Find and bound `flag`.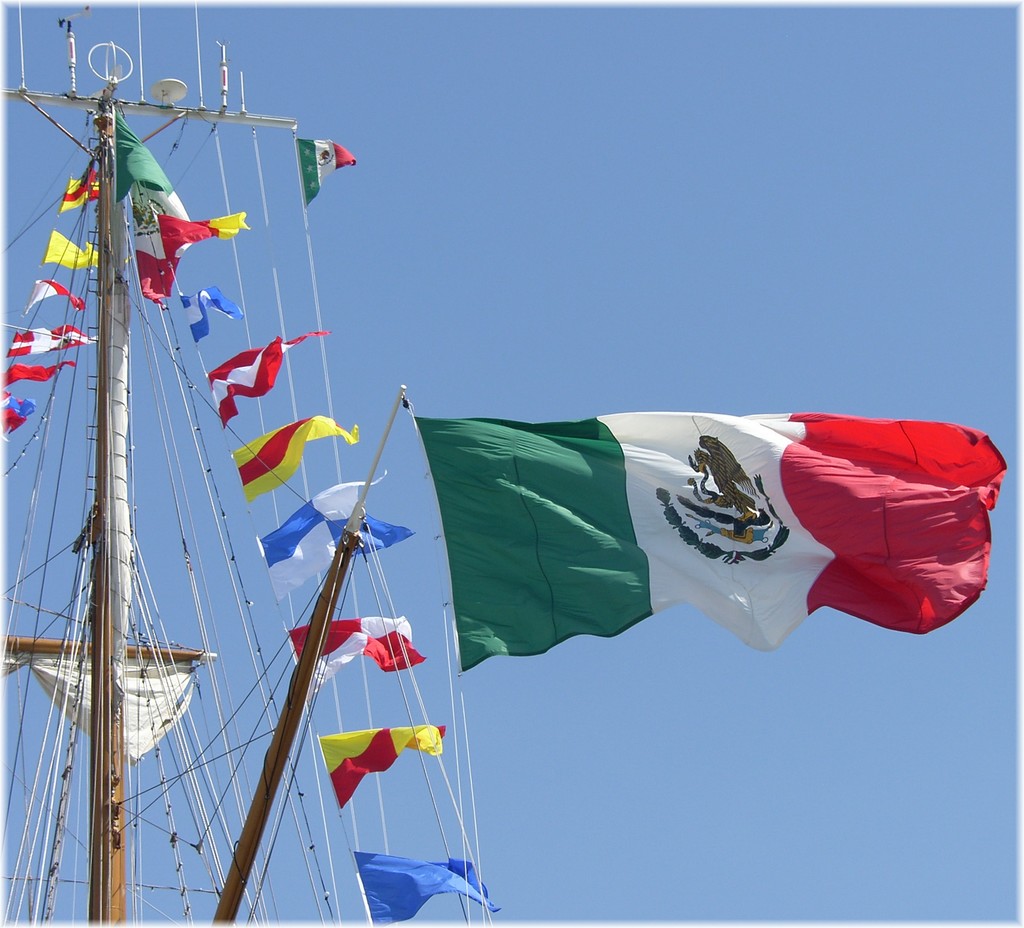
Bound: <region>0, 364, 77, 399</region>.
